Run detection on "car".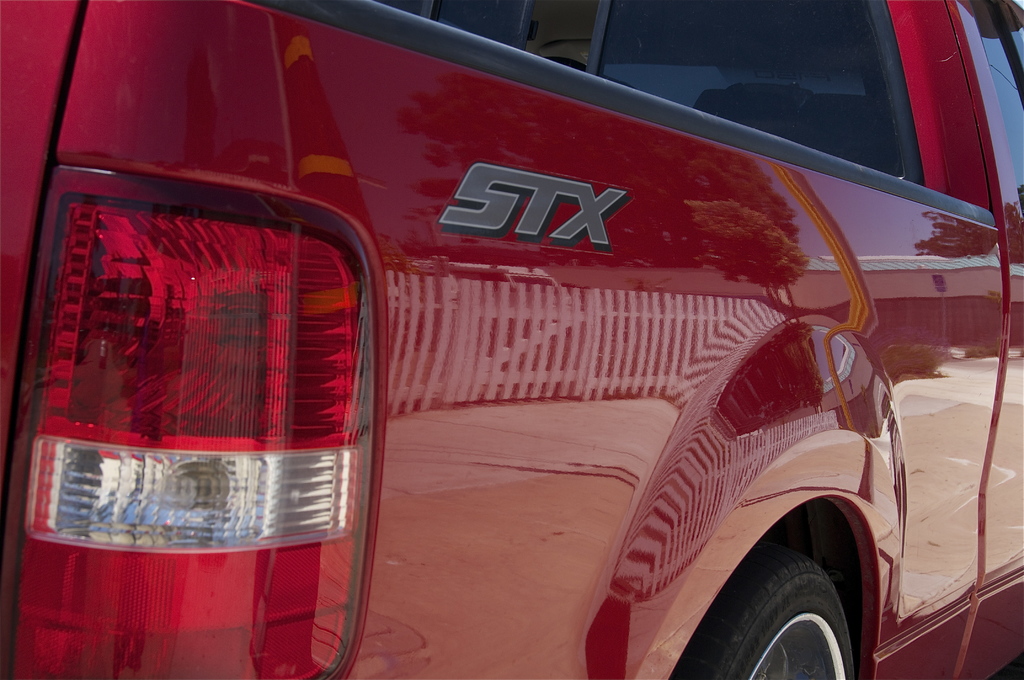
Result: x1=0 y1=0 x2=1023 y2=679.
